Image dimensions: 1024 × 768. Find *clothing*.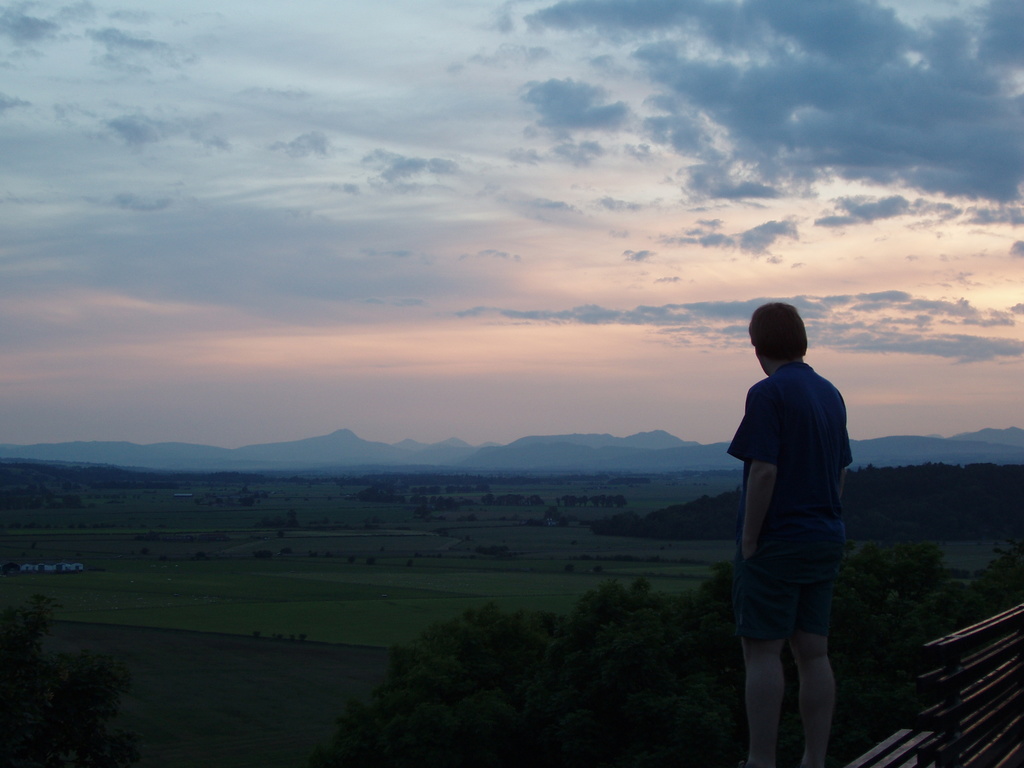
{"left": 724, "top": 319, "right": 861, "bottom": 700}.
